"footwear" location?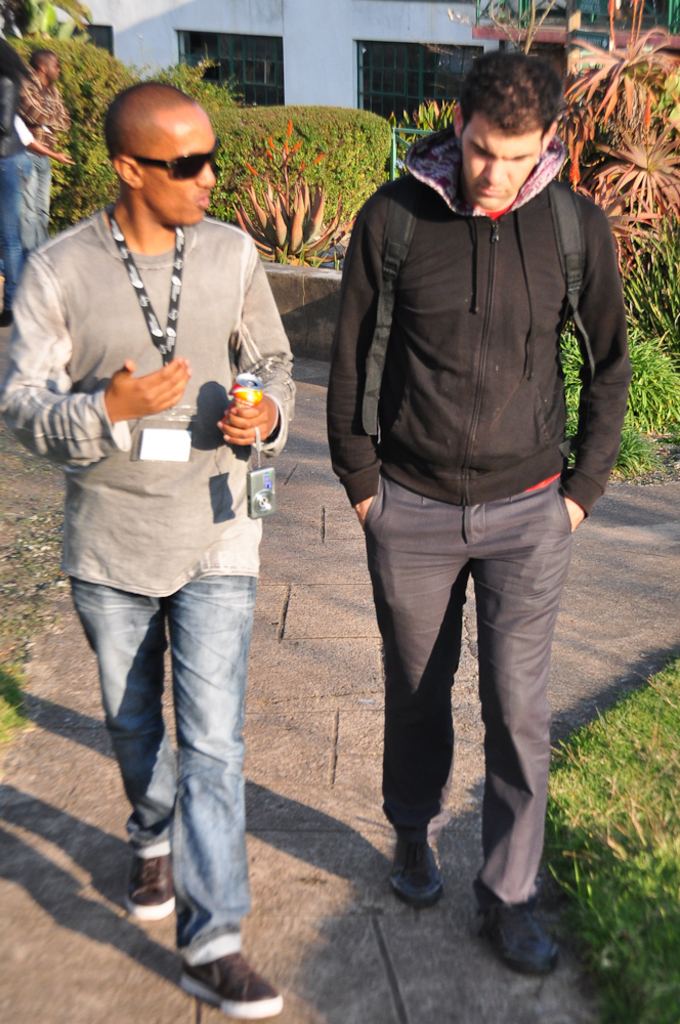
l=122, t=844, r=179, b=921
